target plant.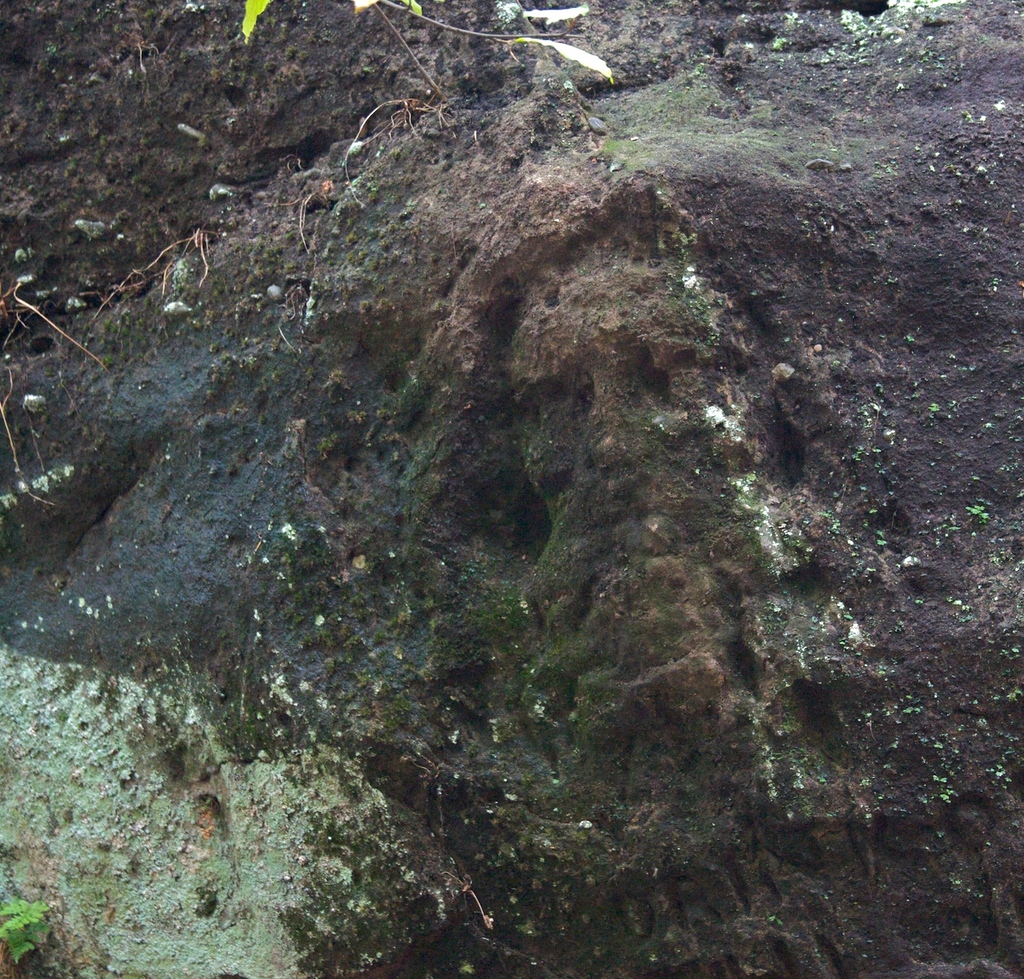
Target region: <box>943,593,953,605</box>.
